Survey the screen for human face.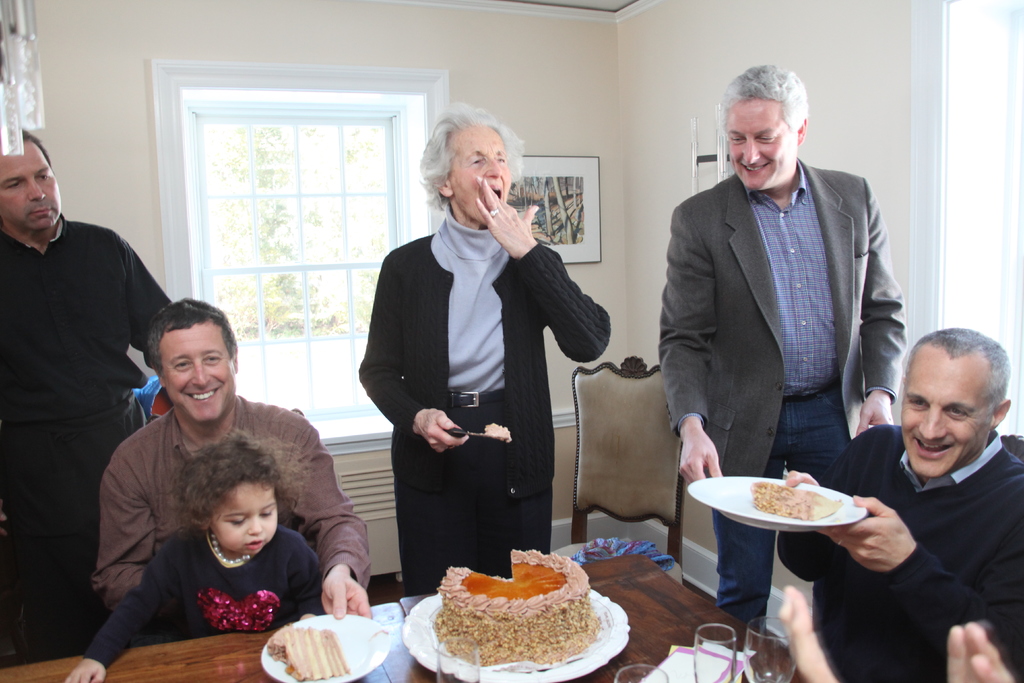
Survey found: pyautogui.locateOnScreen(0, 133, 59, 237).
